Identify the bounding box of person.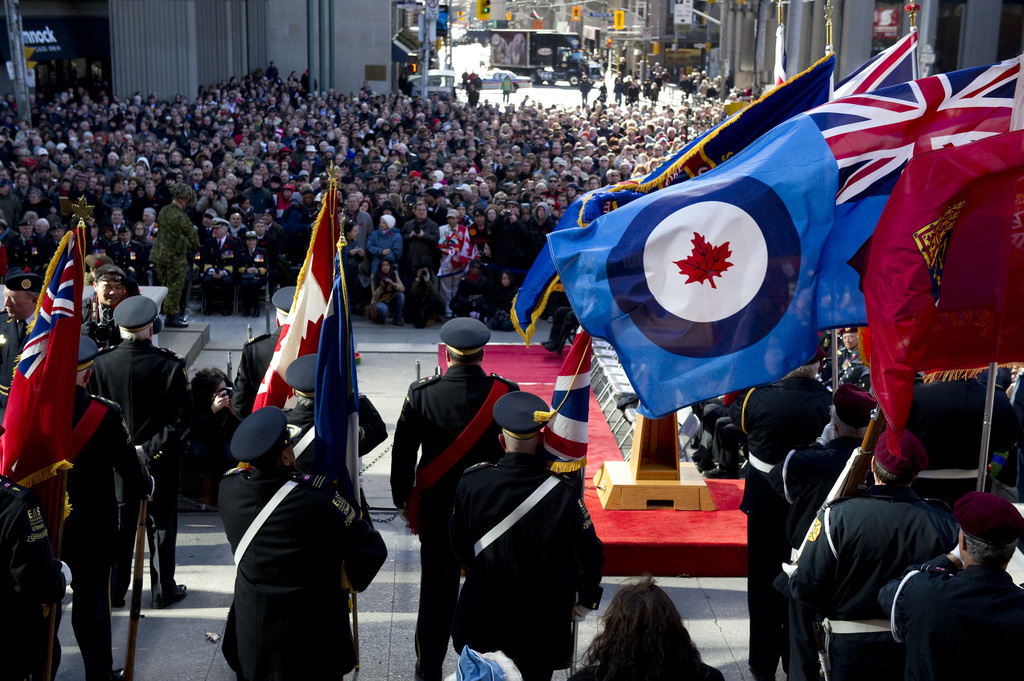
(x1=56, y1=328, x2=150, y2=680).
